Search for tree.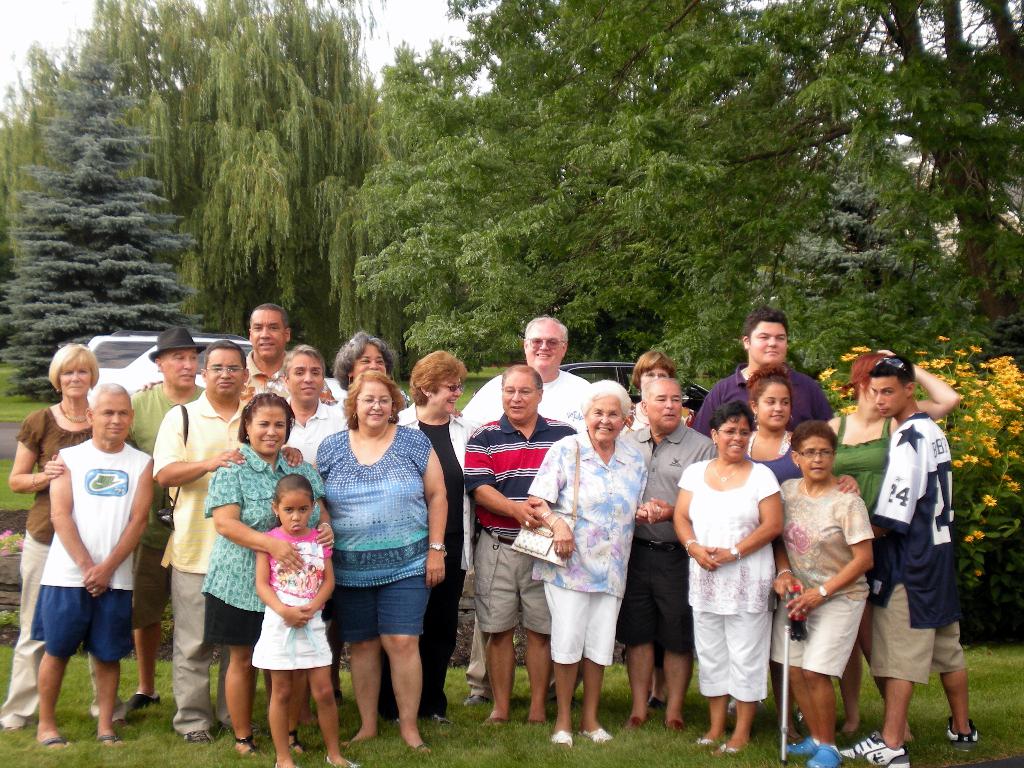
Found at (x1=0, y1=0, x2=388, y2=389).
